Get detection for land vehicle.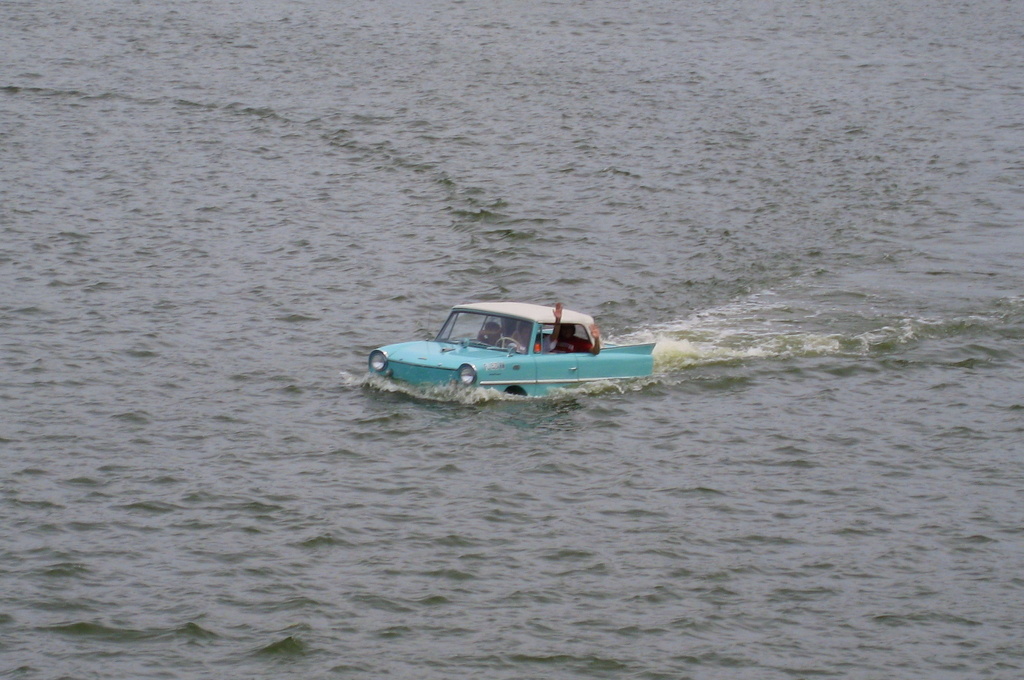
Detection: BBox(387, 295, 662, 404).
